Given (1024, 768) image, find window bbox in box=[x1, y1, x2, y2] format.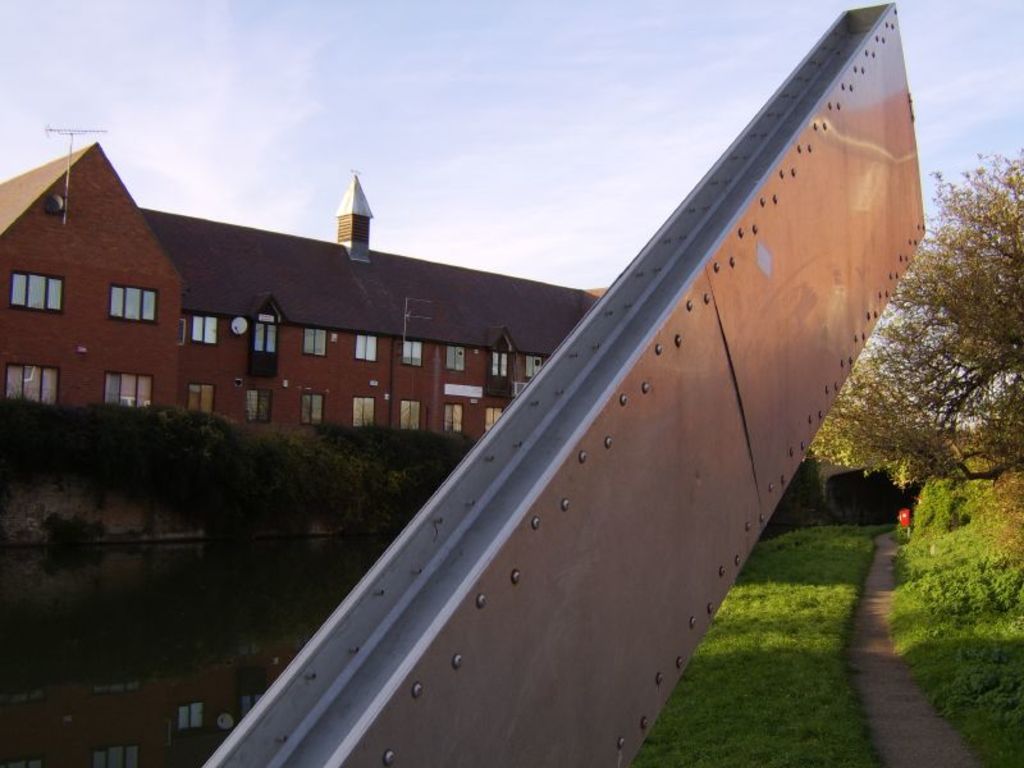
box=[8, 274, 64, 315].
